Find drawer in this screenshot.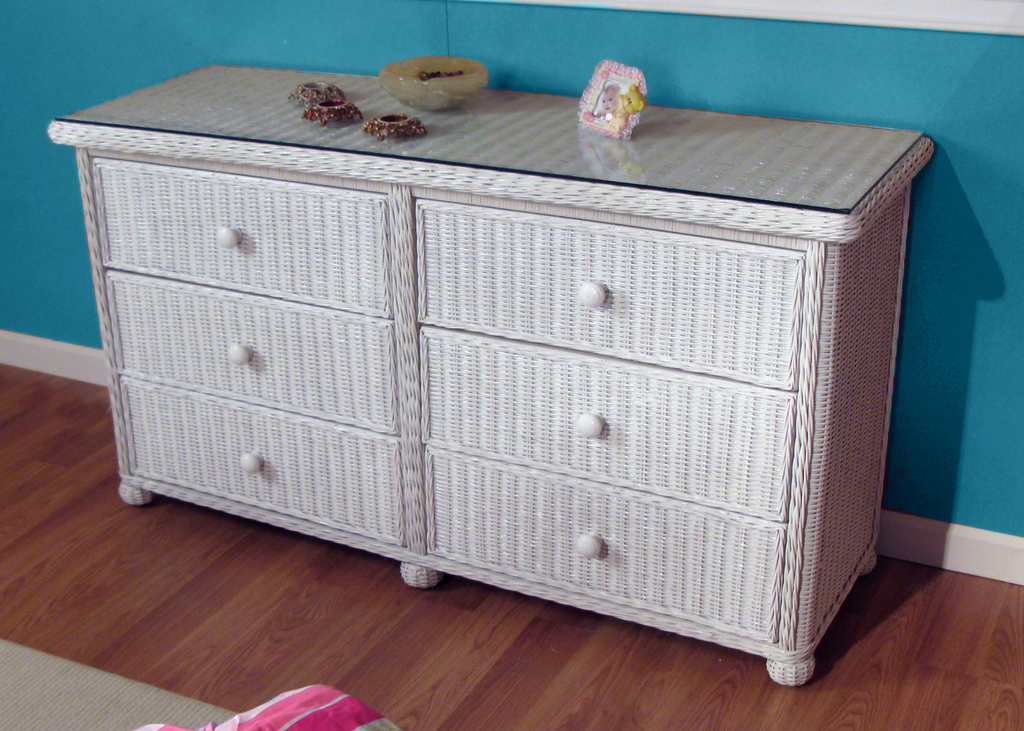
The bounding box for drawer is region(420, 328, 797, 521).
